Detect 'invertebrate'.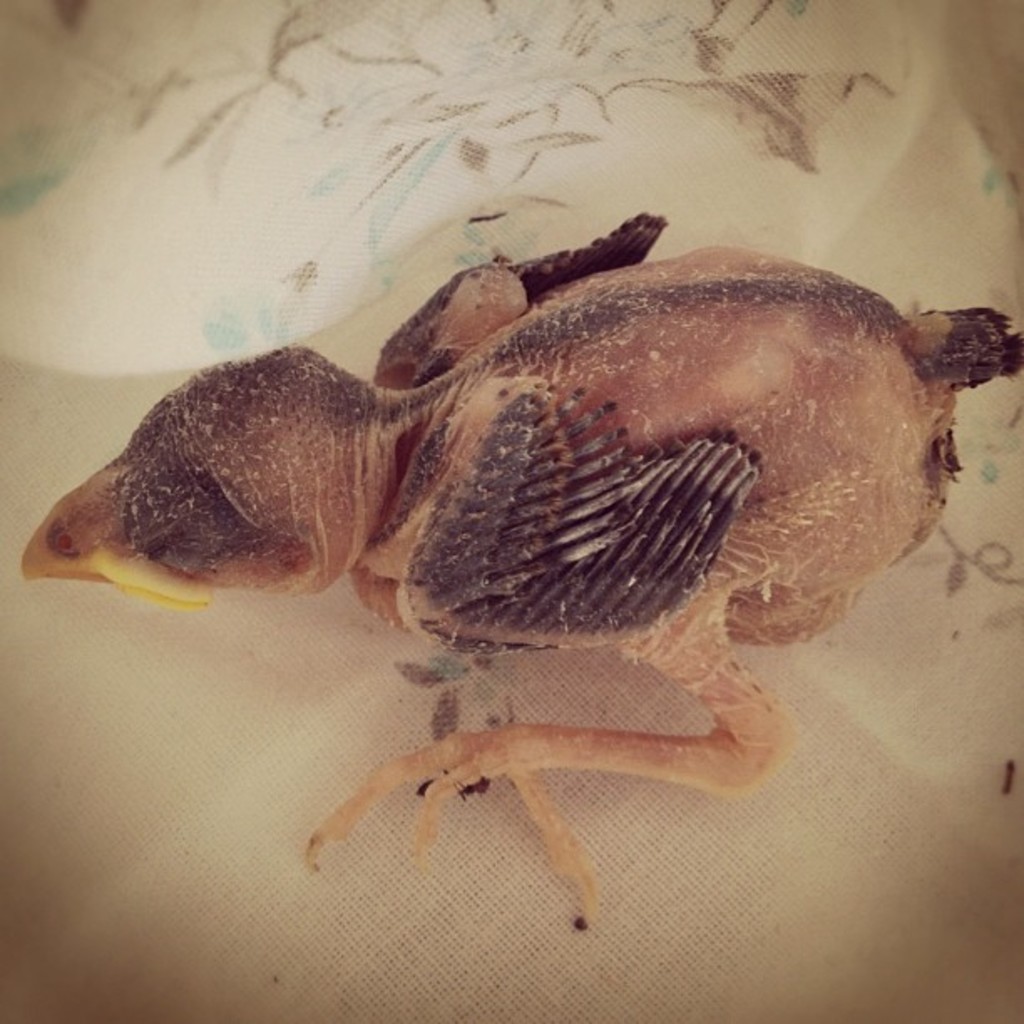
Detected at box(17, 209, 1022, 927).
